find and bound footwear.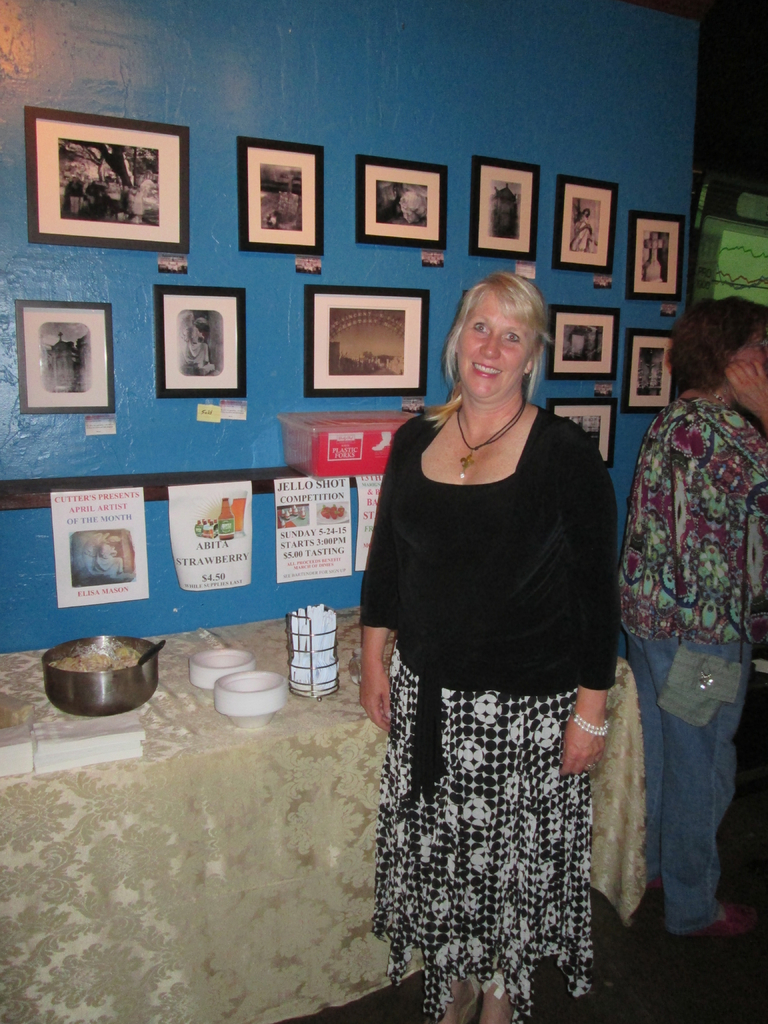
Bound: <box>684,899,760,940</box>.
